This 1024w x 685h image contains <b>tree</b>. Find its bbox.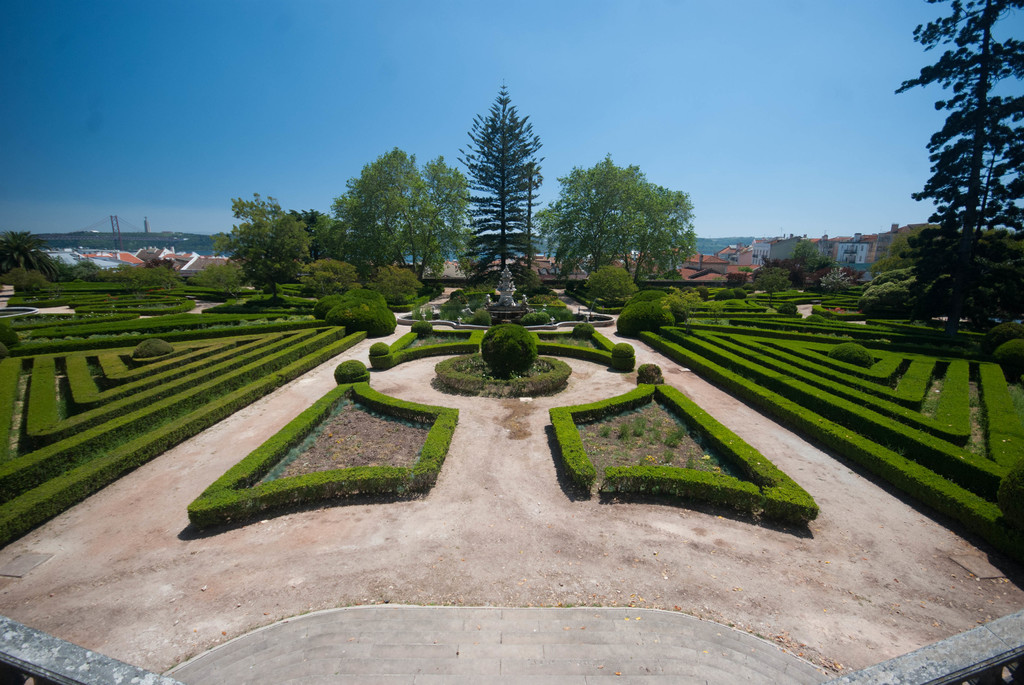
[left=895, top=0, right=1022, bottom=340].
